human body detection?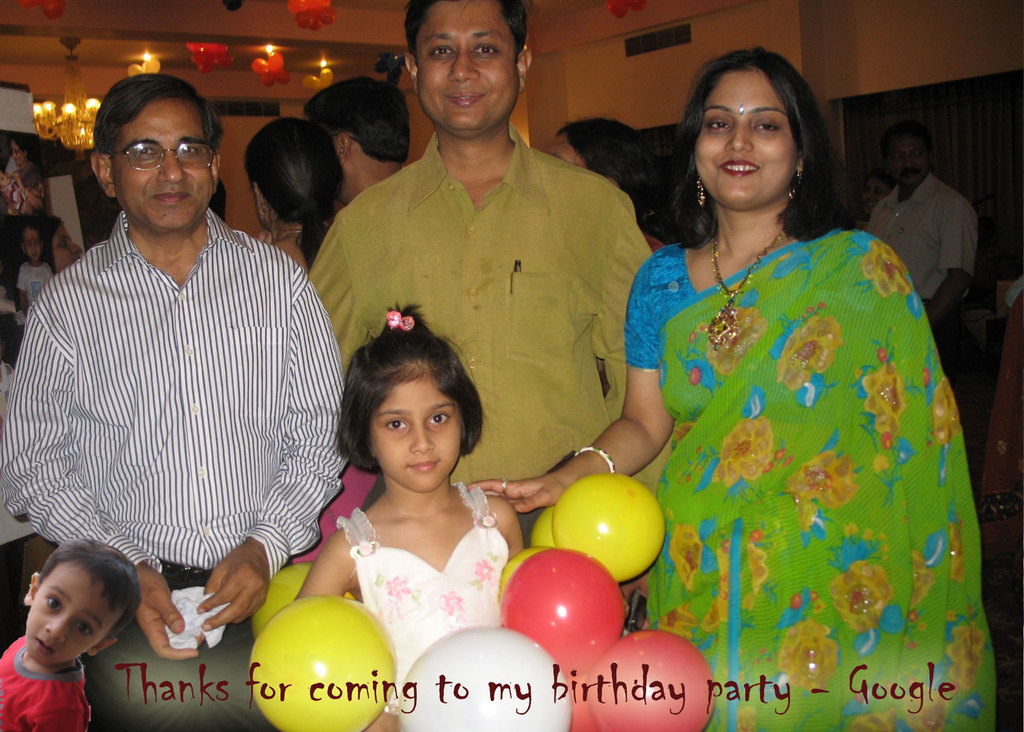
locate(311, 13, 655, 490)
